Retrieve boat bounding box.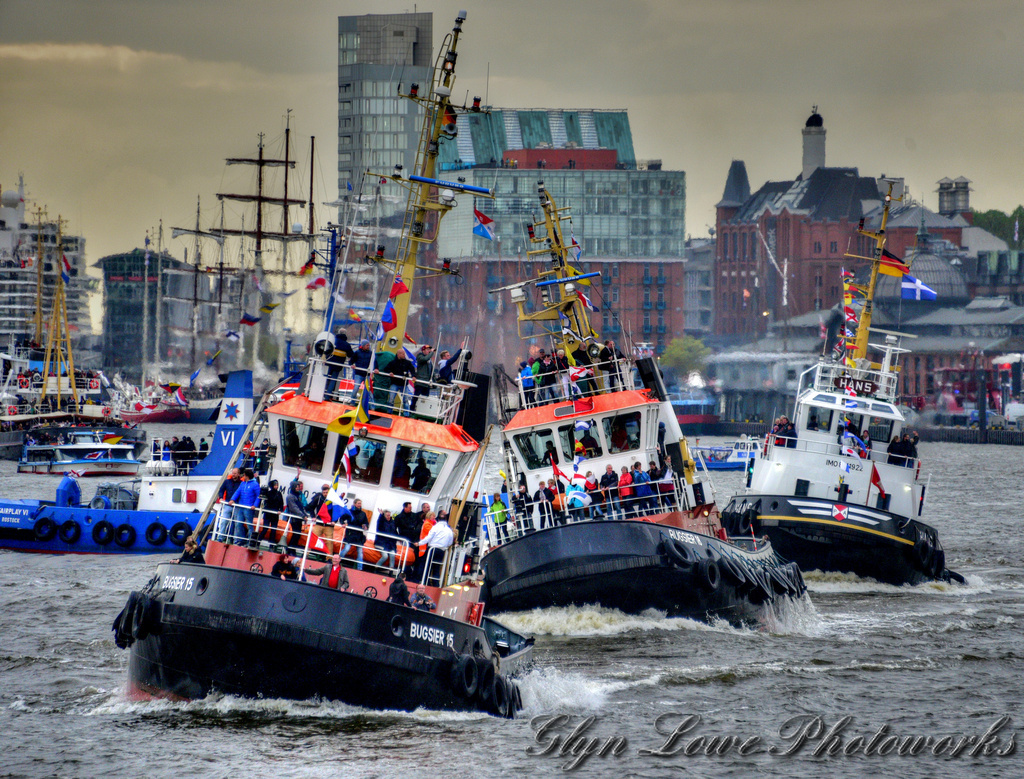
Bounding box: [100, 10, 530, 714].
